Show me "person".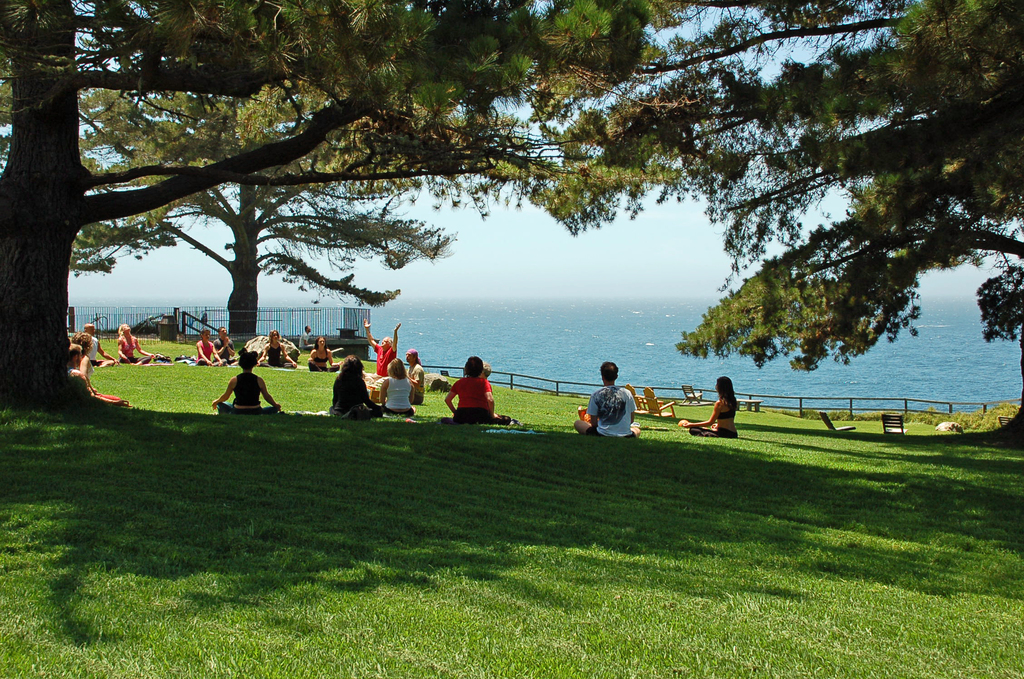
"person" is here: (x1=400, y1=345, x2=431, y2=407).
